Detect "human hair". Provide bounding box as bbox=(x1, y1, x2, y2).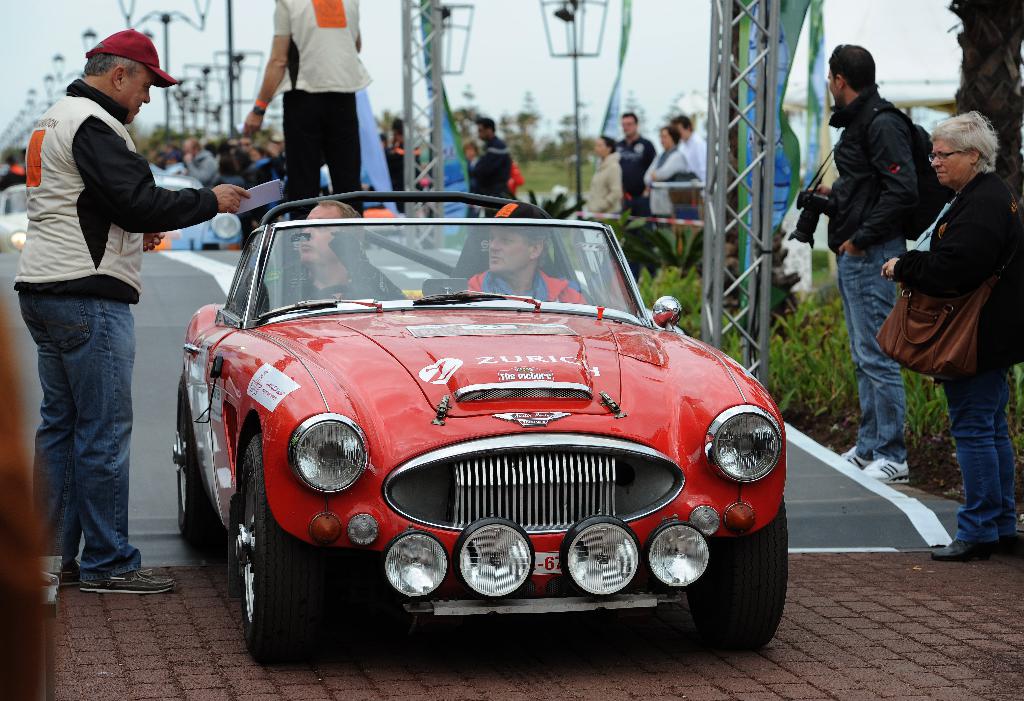
bbox=(79, 51, 140, 82).
